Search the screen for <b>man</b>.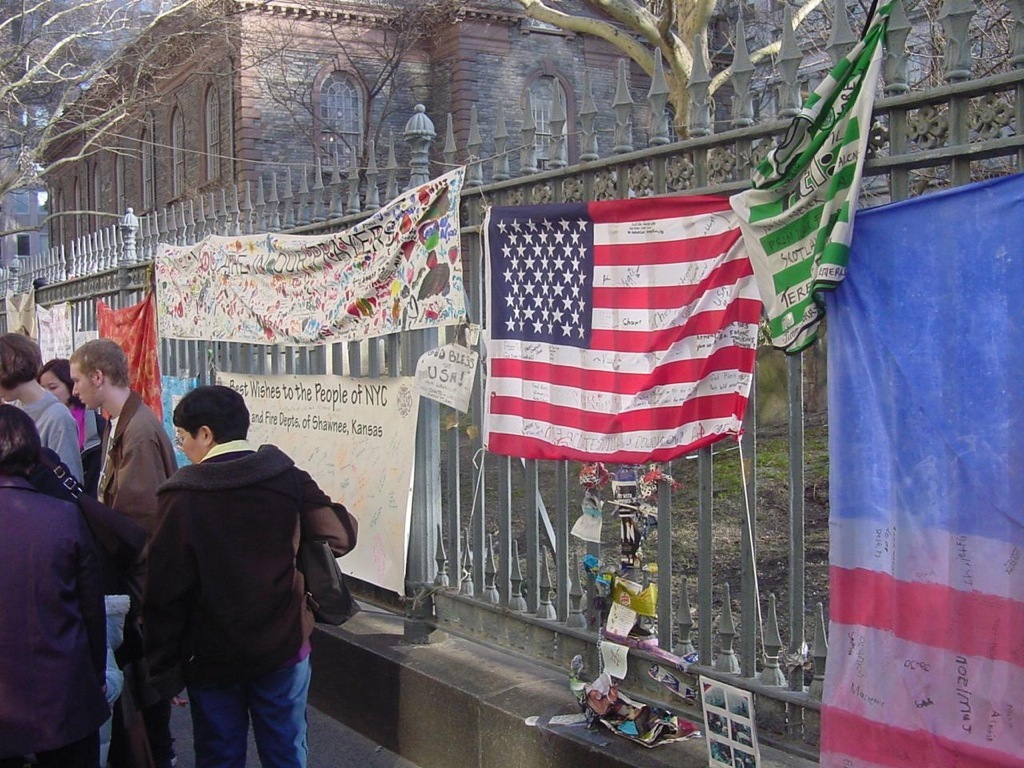
Found at {"x1": 64, "y1": 333, "x2": 179, "y2": 767}.
